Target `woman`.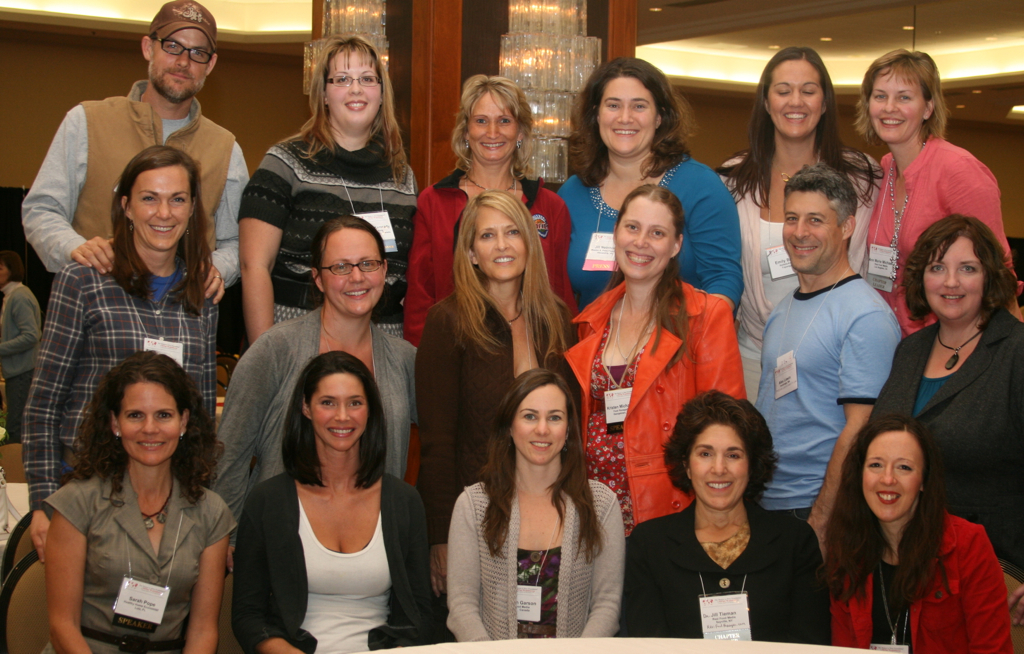
Target region: Rect(236, 352, 443, 653).
